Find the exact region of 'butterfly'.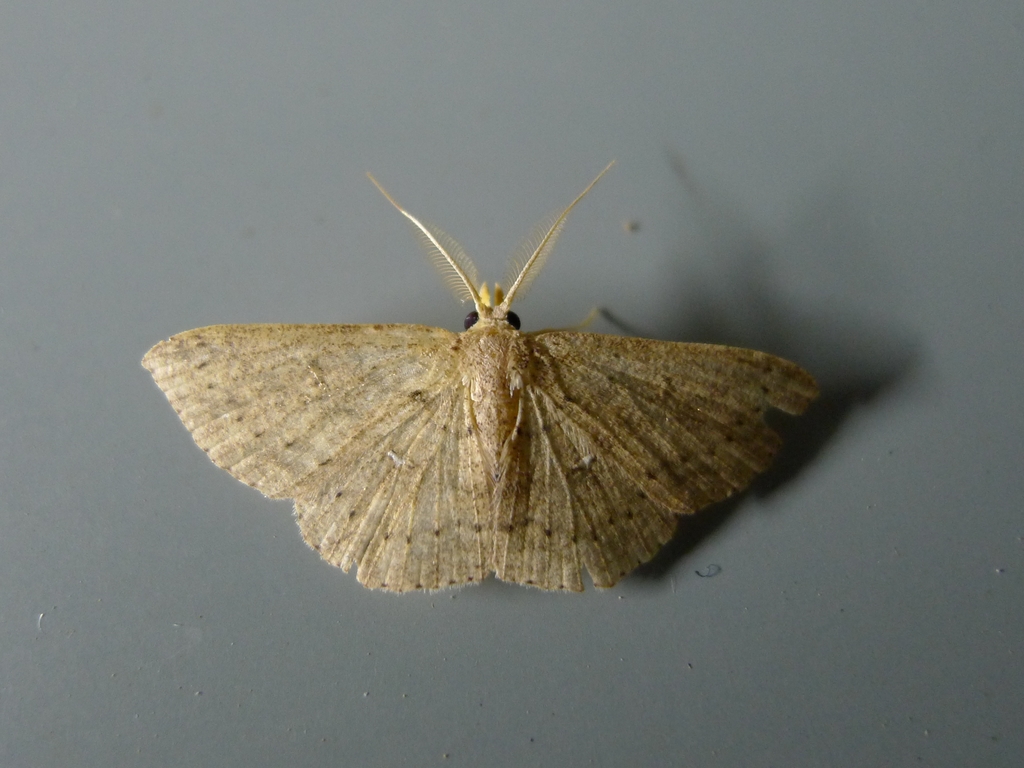
Exact region: Rect(141, 157, 837, 600).
